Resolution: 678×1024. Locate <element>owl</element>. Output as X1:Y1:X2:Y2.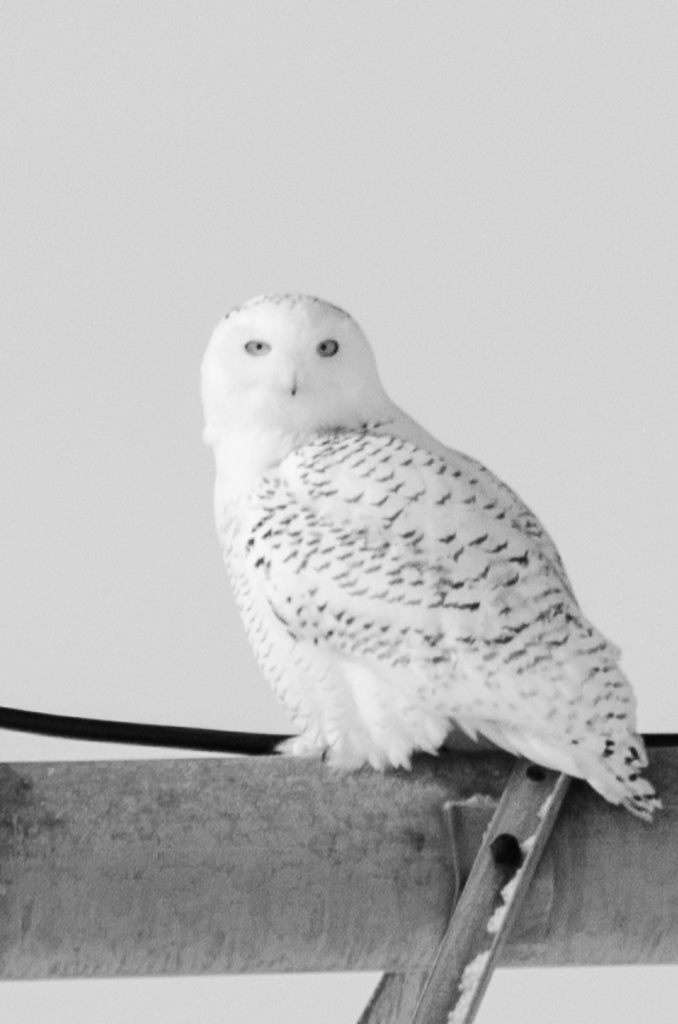
198:284:667:829.
